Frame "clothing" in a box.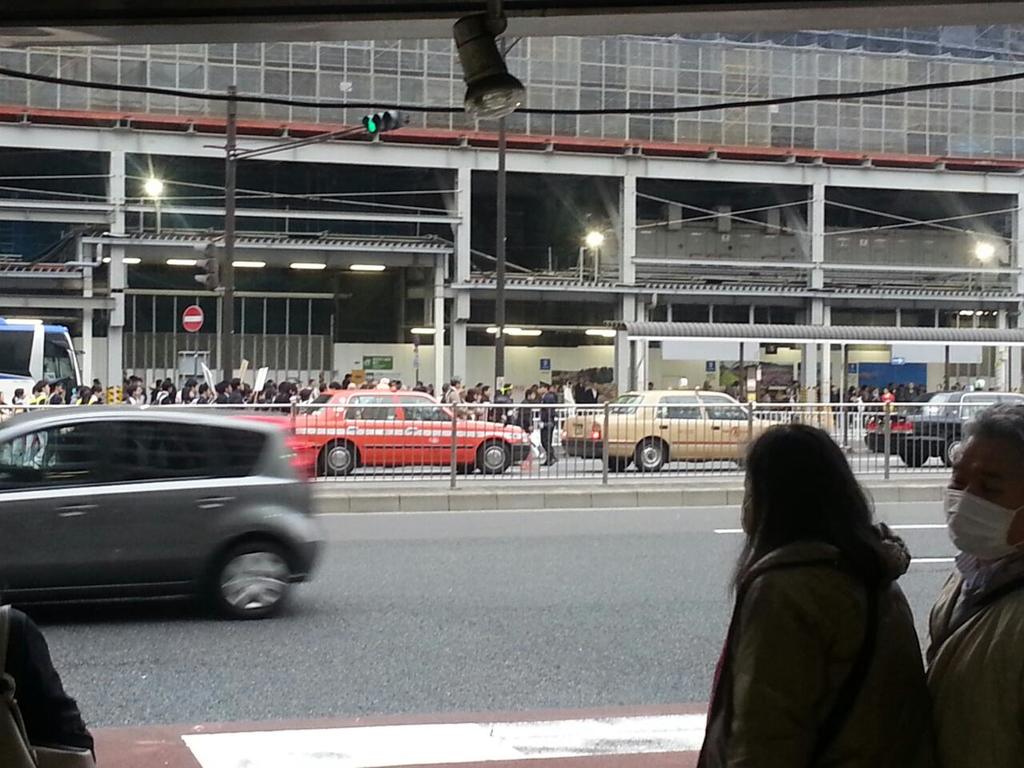
{"x1": 499, "y1": 396, "x2": 513, "y2": 416}.
